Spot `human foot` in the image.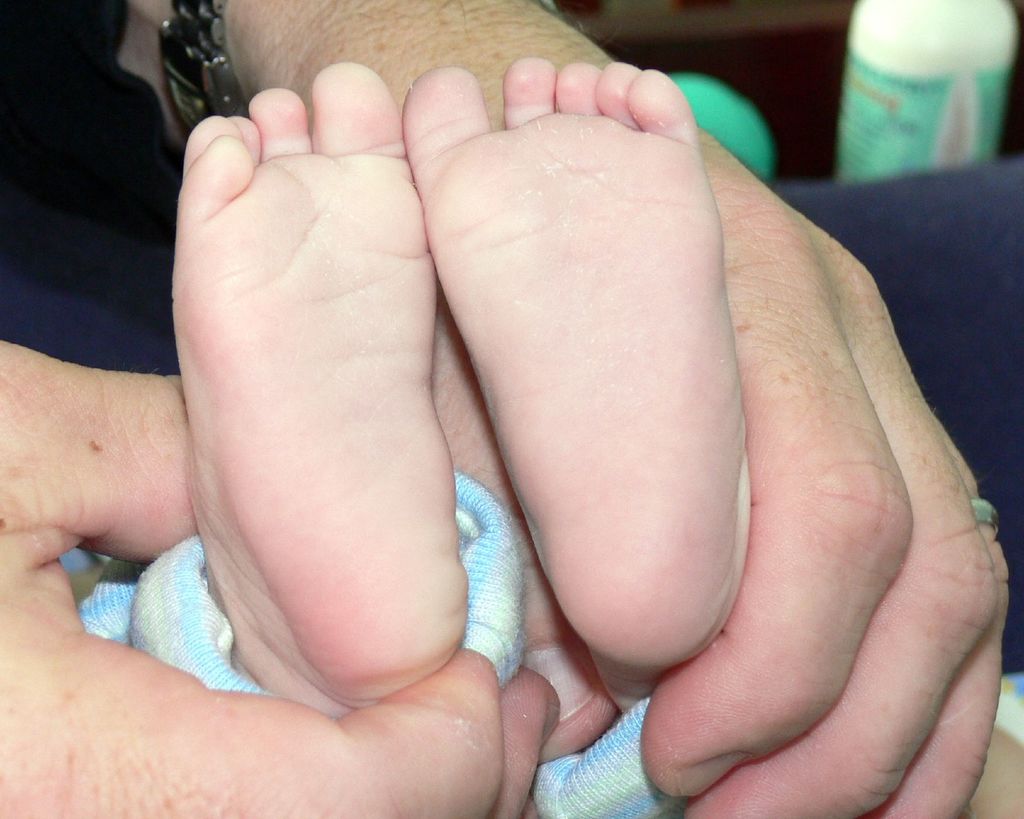
`human foot` found at crop(401, 55, 755, 715).
